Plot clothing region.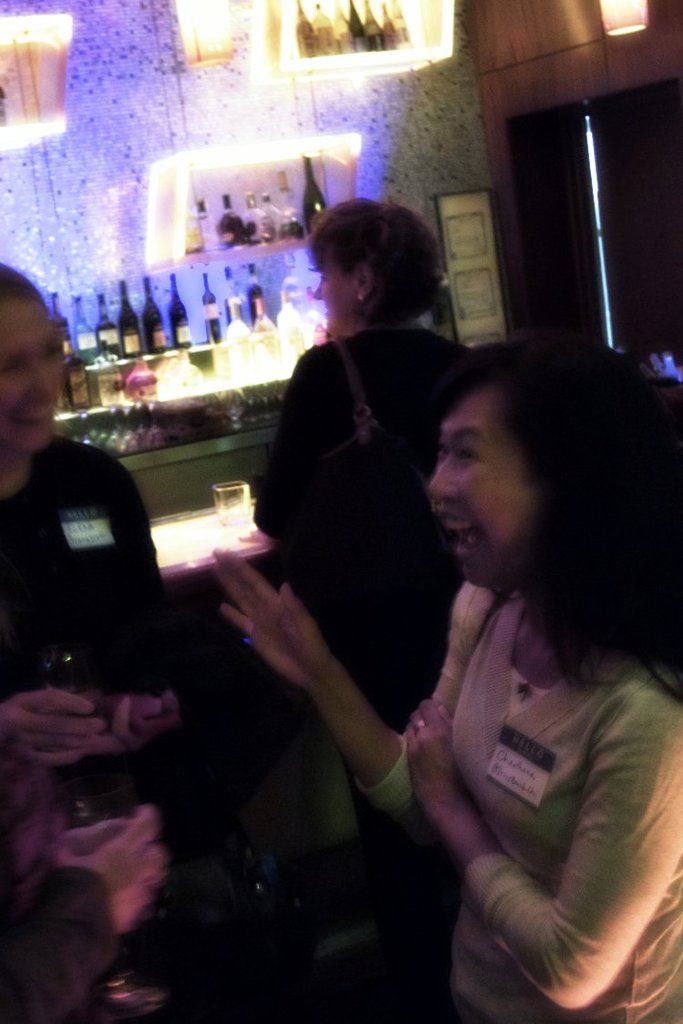
Plotted at 384,525,677,1011.
